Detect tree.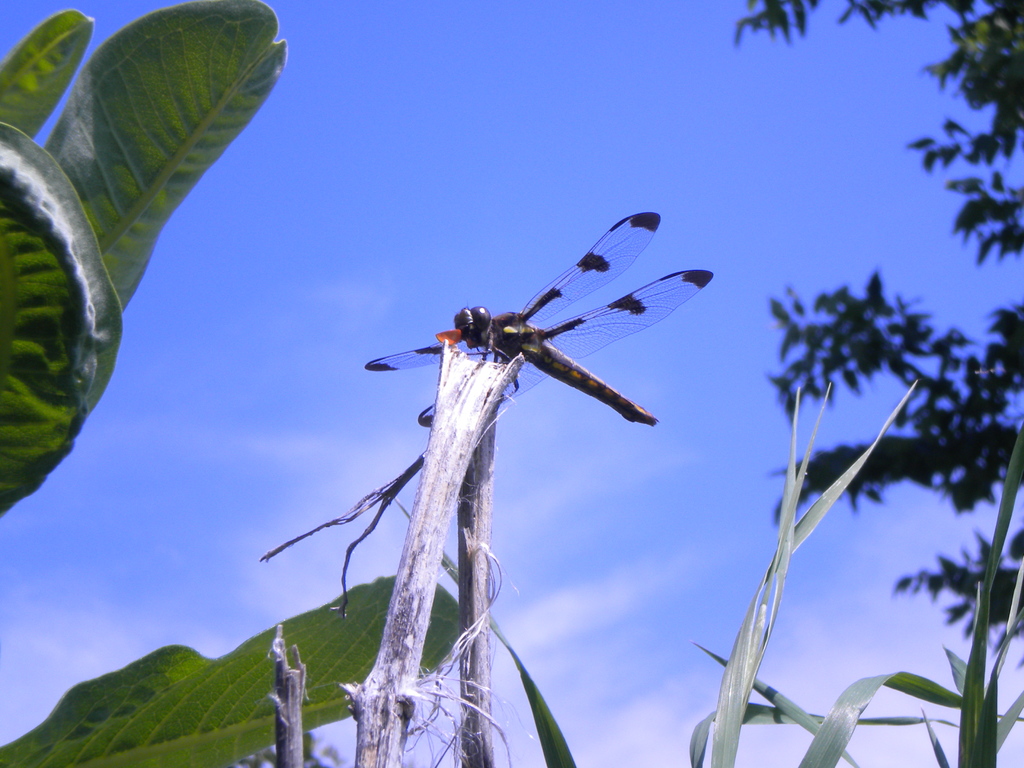
Detected at x1=0, y1=0, x2=671, y2=767.
